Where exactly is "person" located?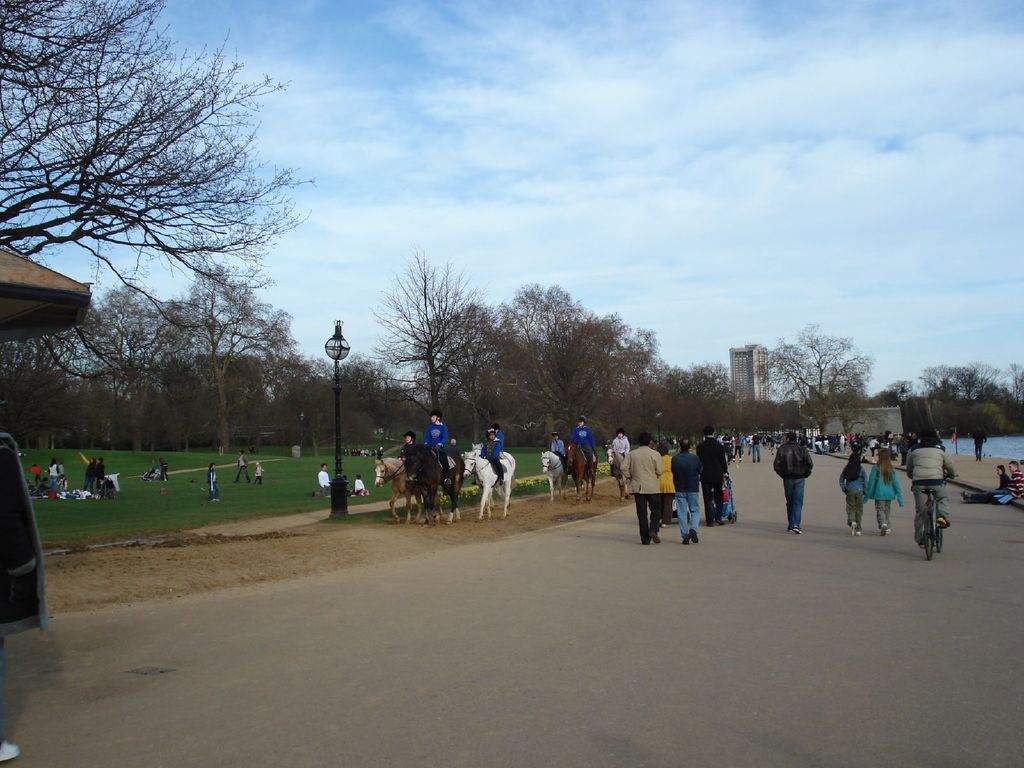
Its bounding box is <box>493,423,507,452</box>.
